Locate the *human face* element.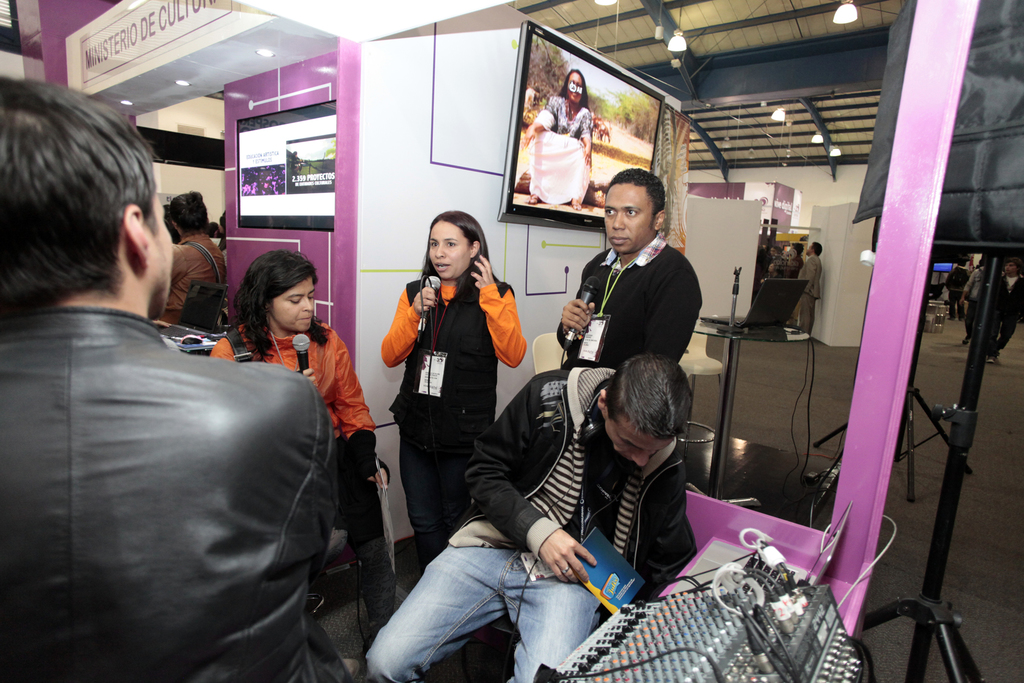
Element bbox: Rect(566, 73, 582, 104).
